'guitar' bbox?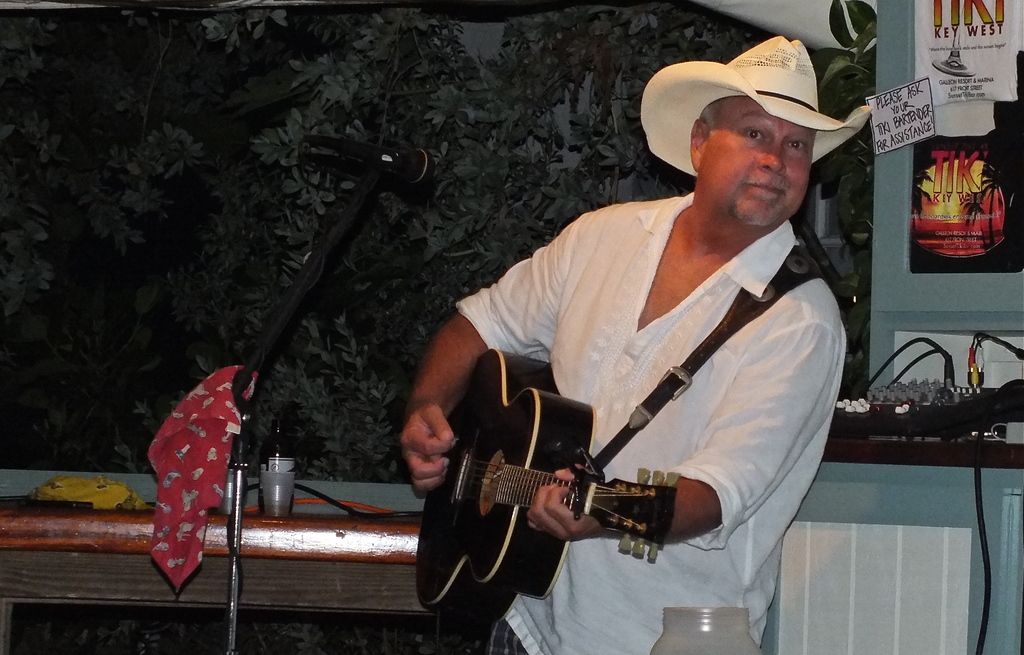
detection(413, 350, 675, 621)
